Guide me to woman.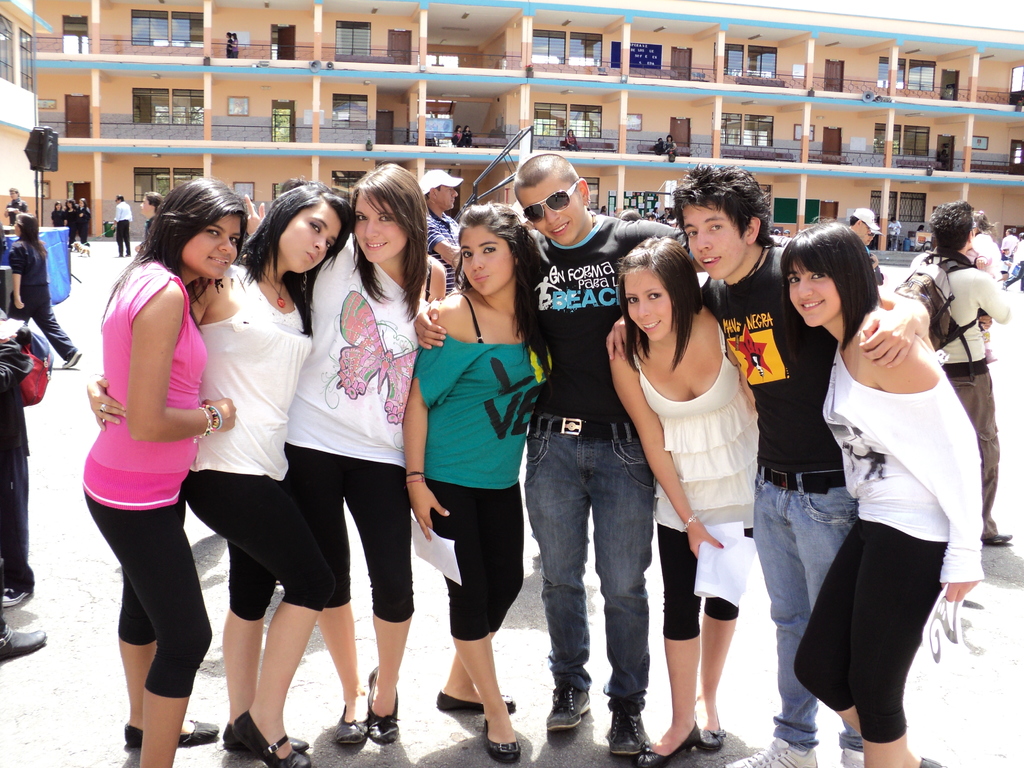
Guidance: region(609, 236, 759, 767).
